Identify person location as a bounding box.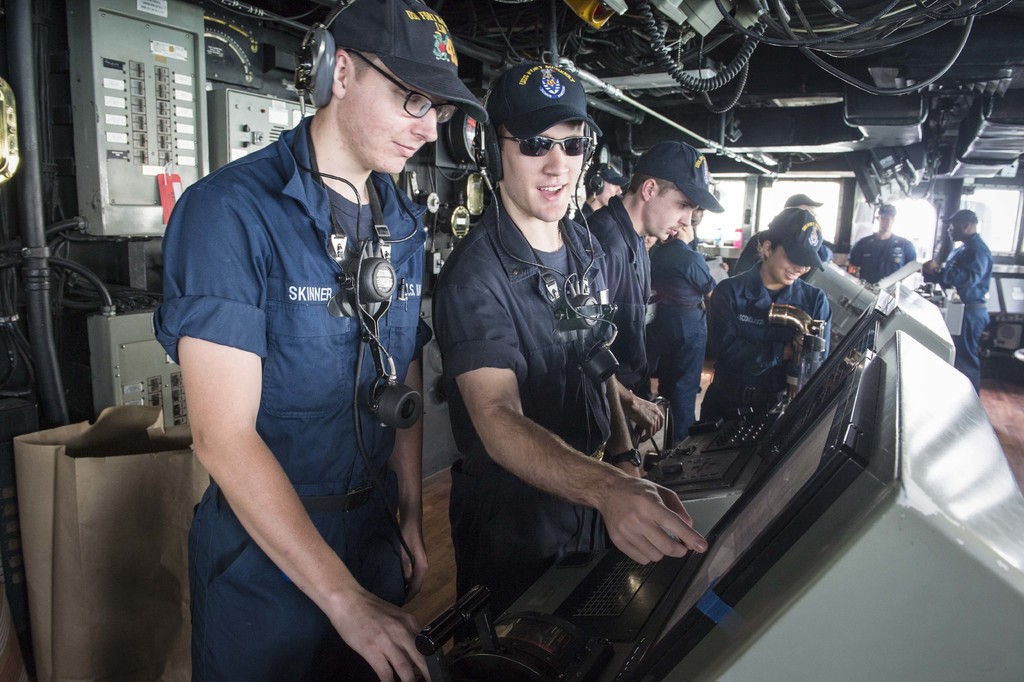
575, 158, 628, 220.
